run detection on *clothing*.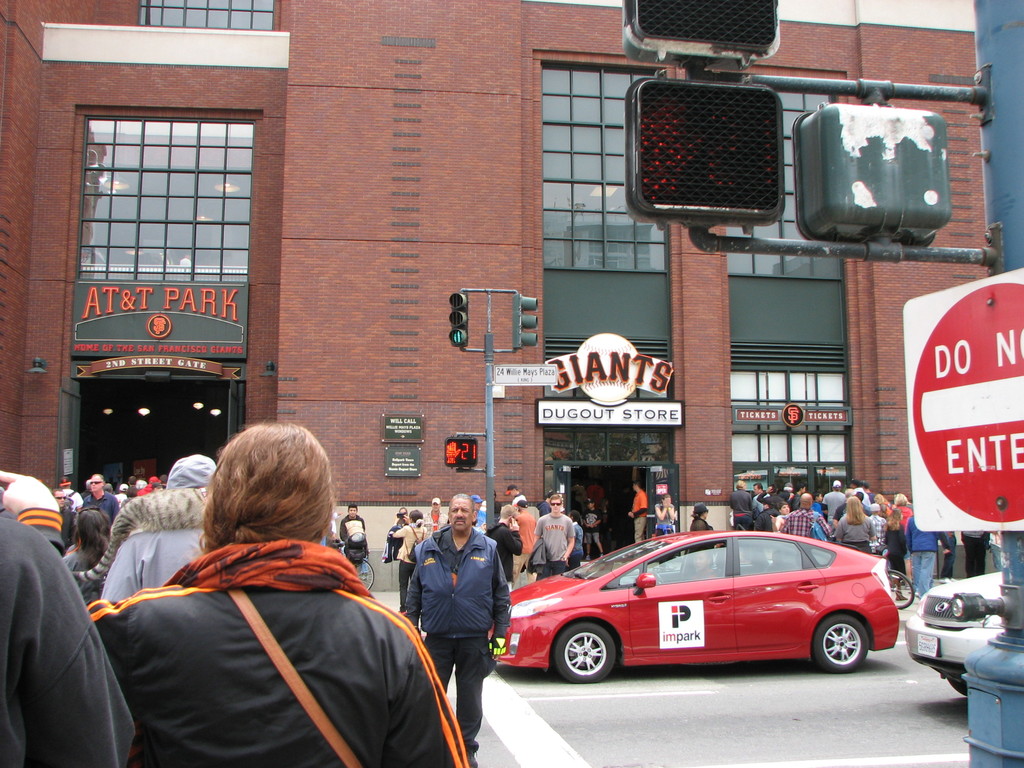
Result: (left=566, top=522, right=586, bottom=562).
